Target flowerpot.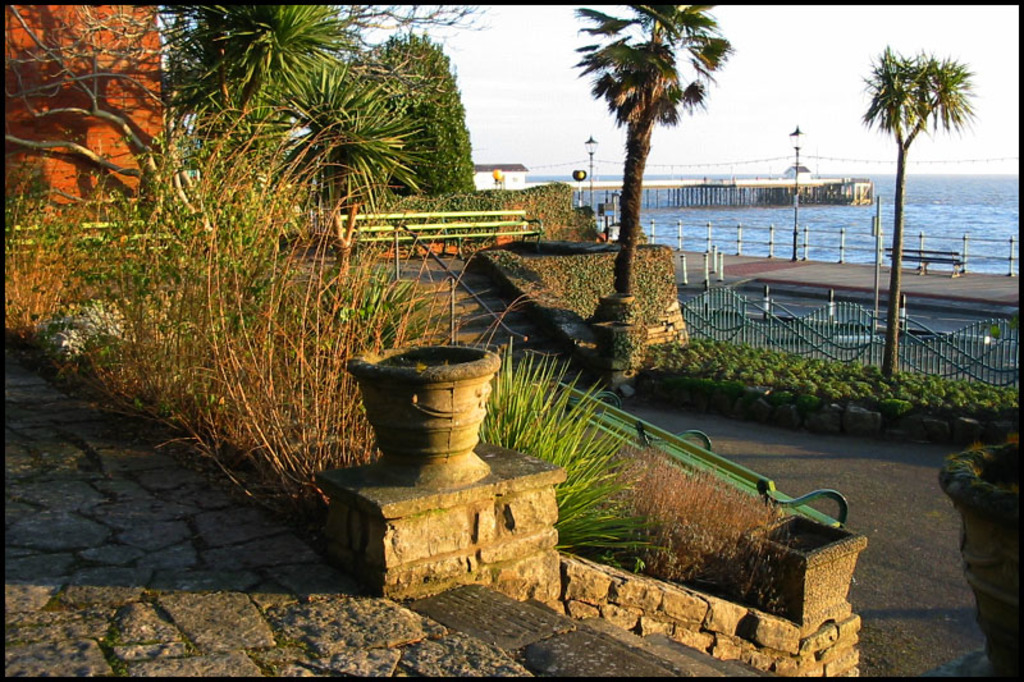
Target region: [739, 507, 864, 626].
